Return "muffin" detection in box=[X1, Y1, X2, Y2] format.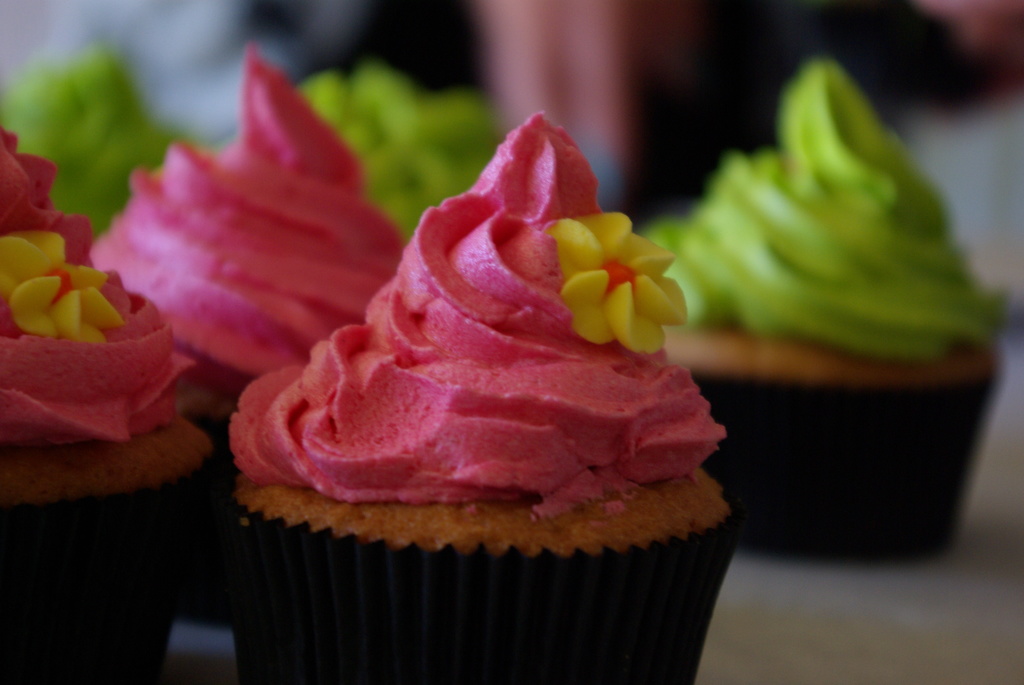
box=[191, 117, 749, 684].
